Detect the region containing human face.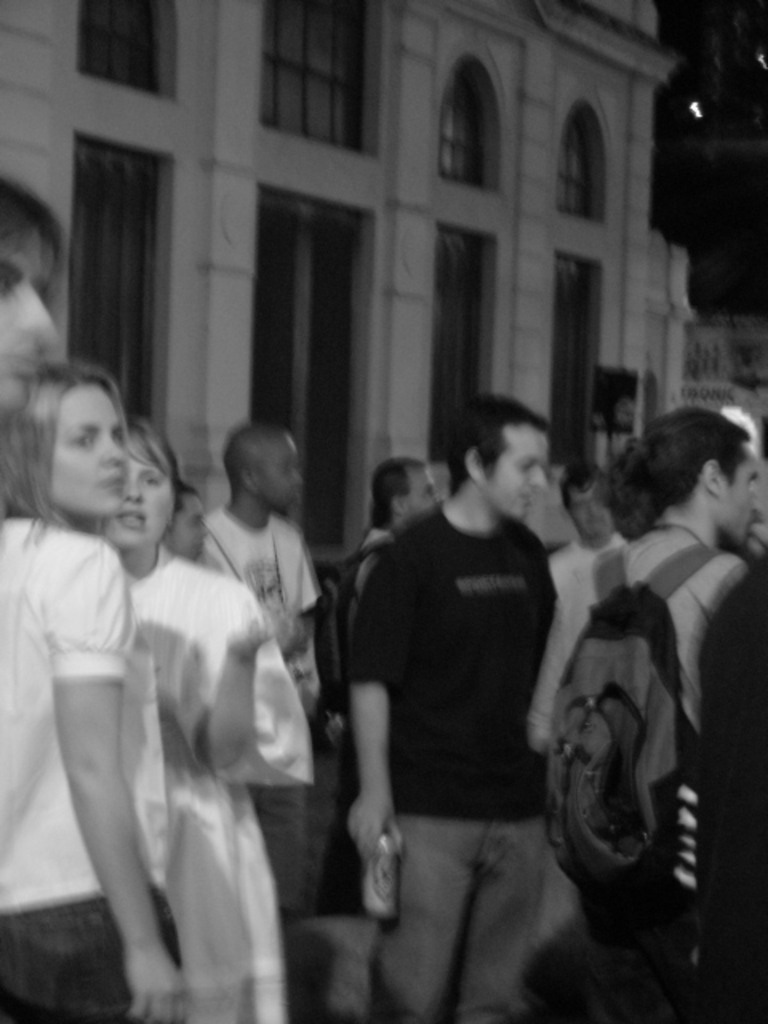
pyautogui.locateOnScreen(398, 467, 445, 520).
